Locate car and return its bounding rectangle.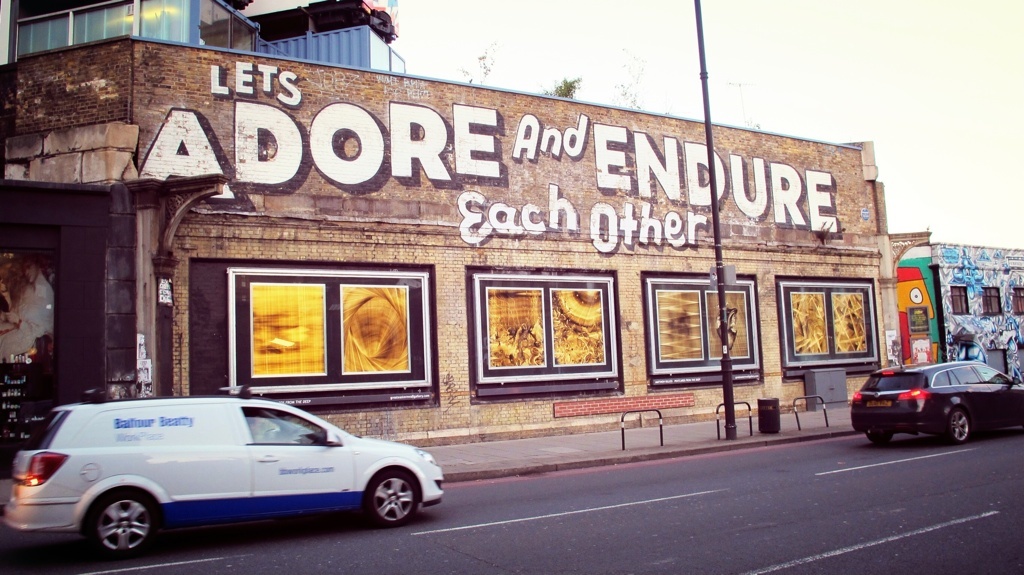
(x1=849, y1=355, x2=1023, y2=447).
